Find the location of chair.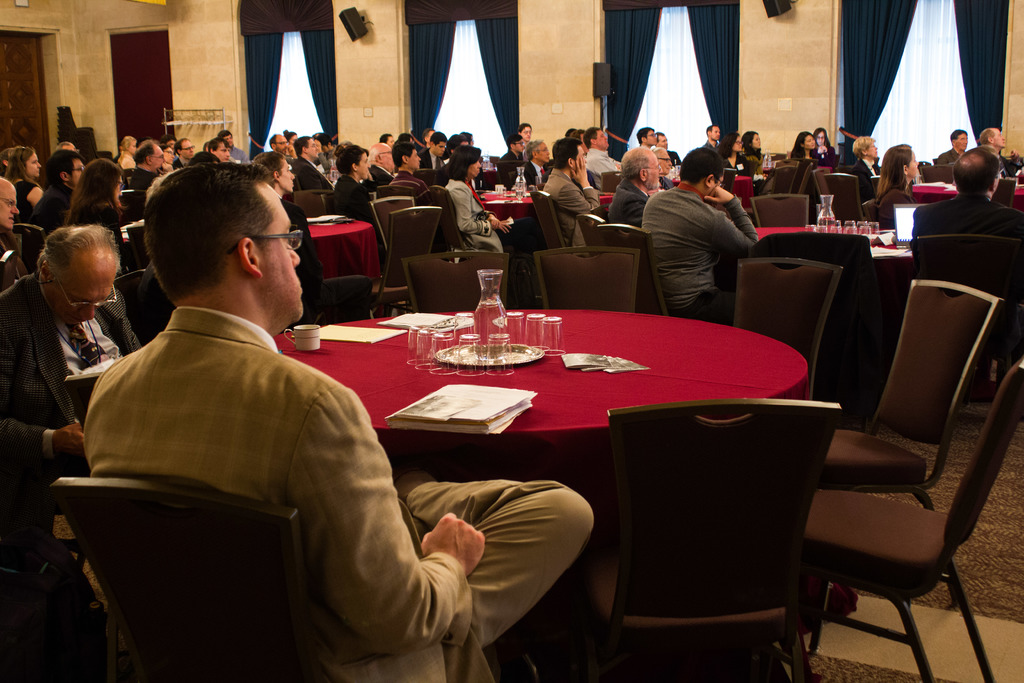
Location: 306 188 332 220.
